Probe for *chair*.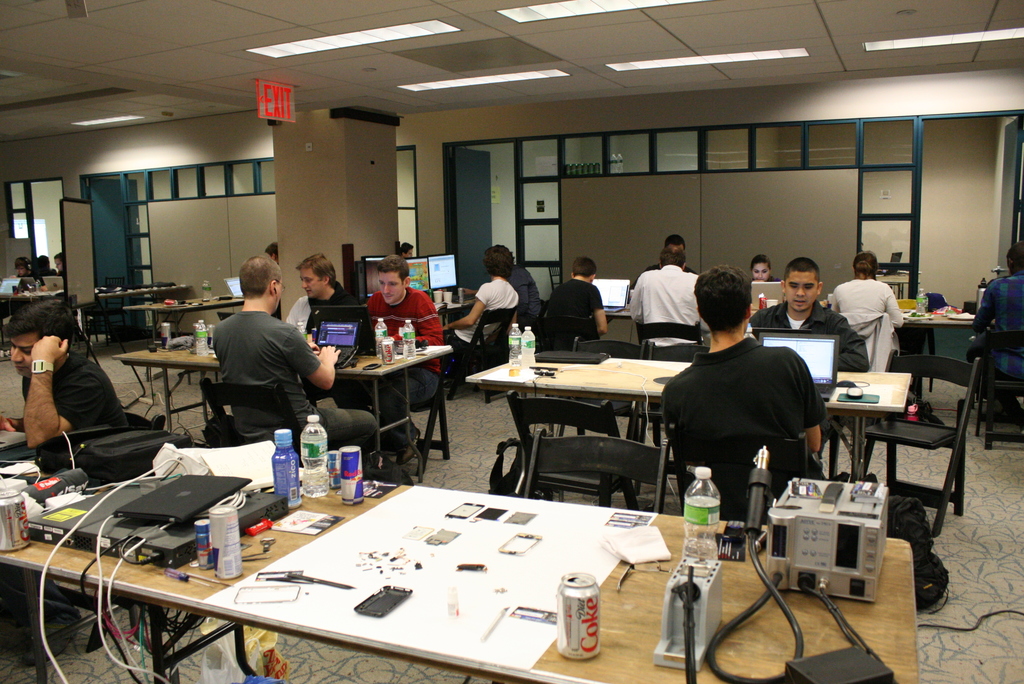
Probe result: Rect(559, 331, 646, 443).
